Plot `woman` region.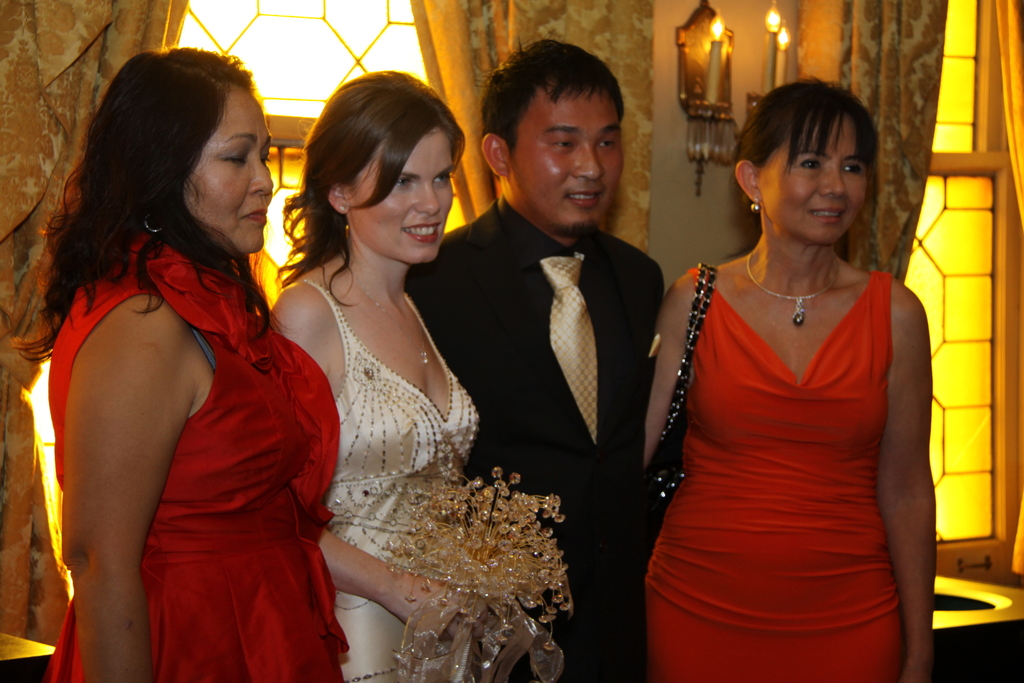
Plotted at left=276, top=36, right=584, bottom=680.
